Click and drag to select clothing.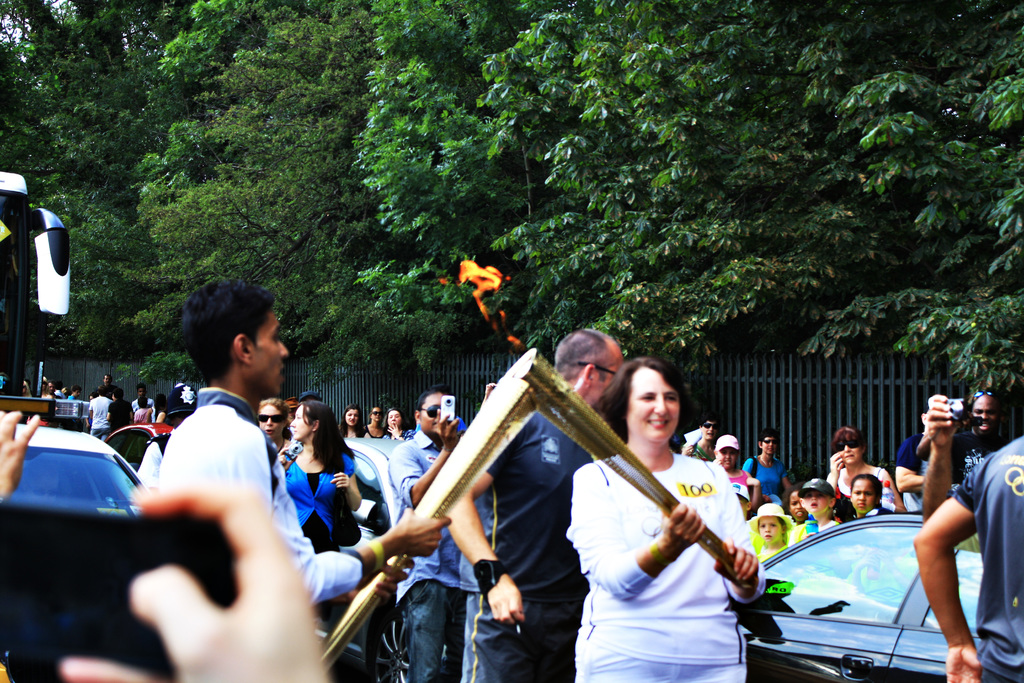
Selection: {"x1": 456, "y1": 418, "x2": 600, "y2": 682}.
